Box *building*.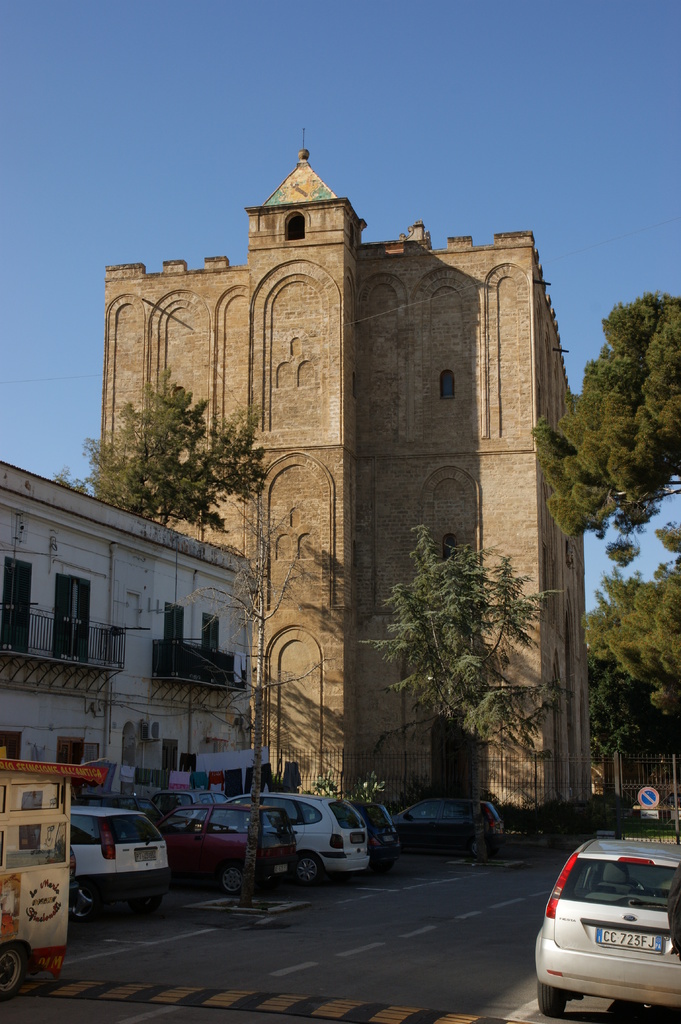
0 456 260 772.
